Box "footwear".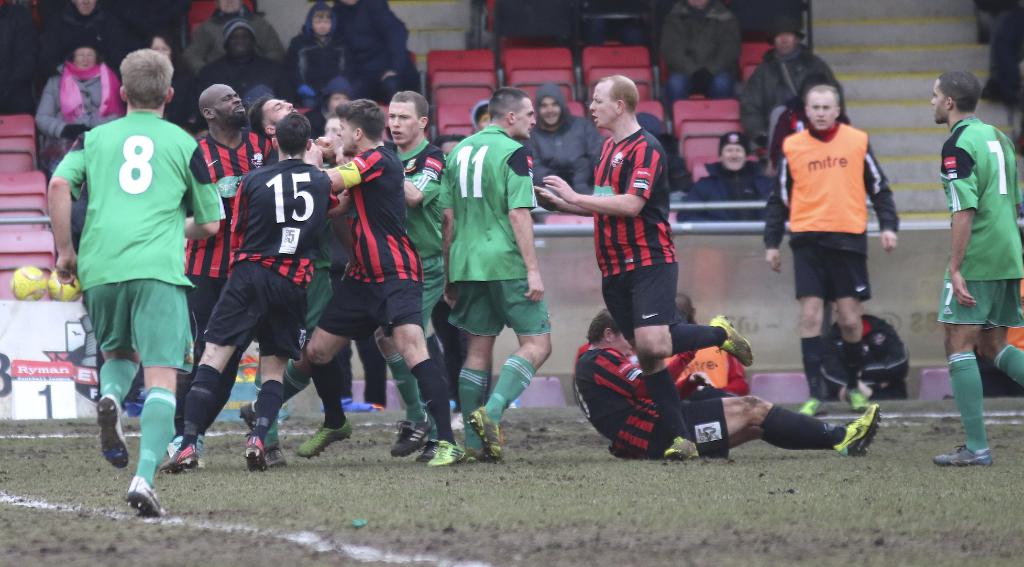
{"x1": 241, "y1": 401, "x2": 263, "y2": 438}.
